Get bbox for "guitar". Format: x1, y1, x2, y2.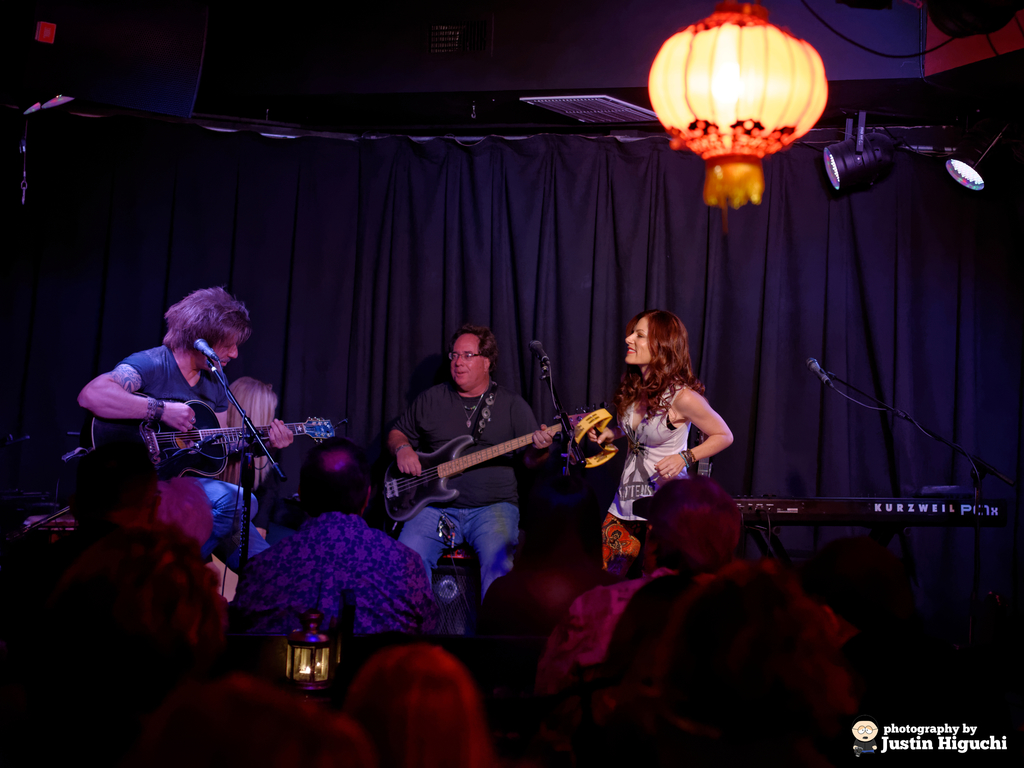
68, 387, 356, 492.
